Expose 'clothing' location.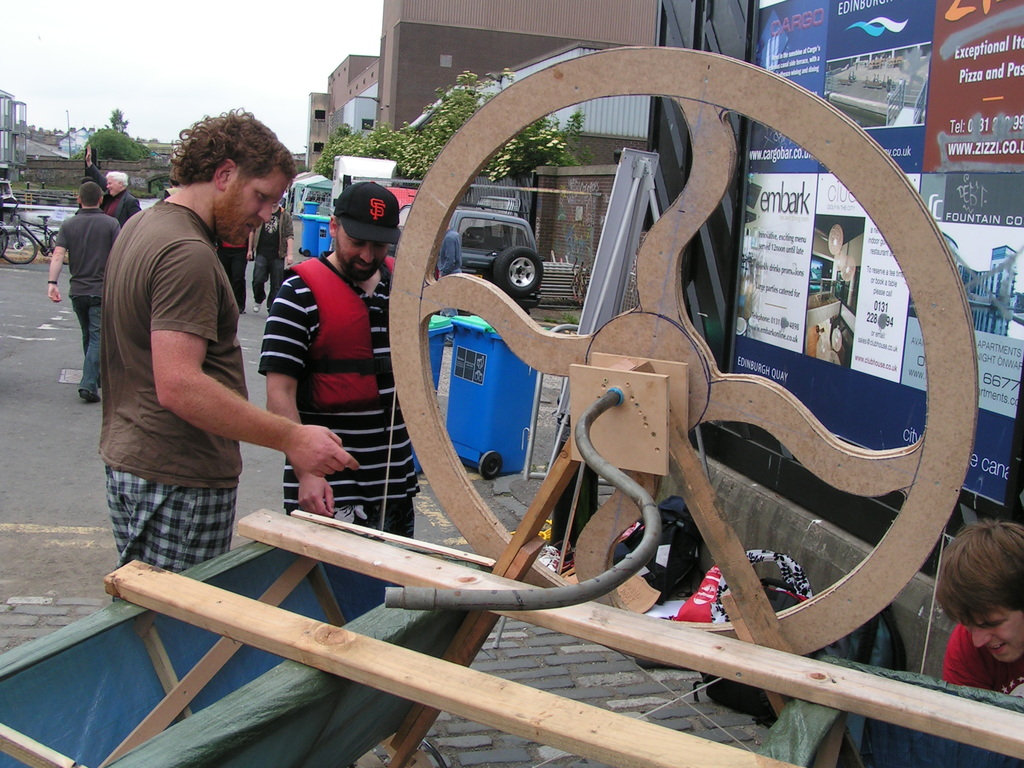
Exposed at pyautogui.locateOnScreen(251, 206, 296, 312).
